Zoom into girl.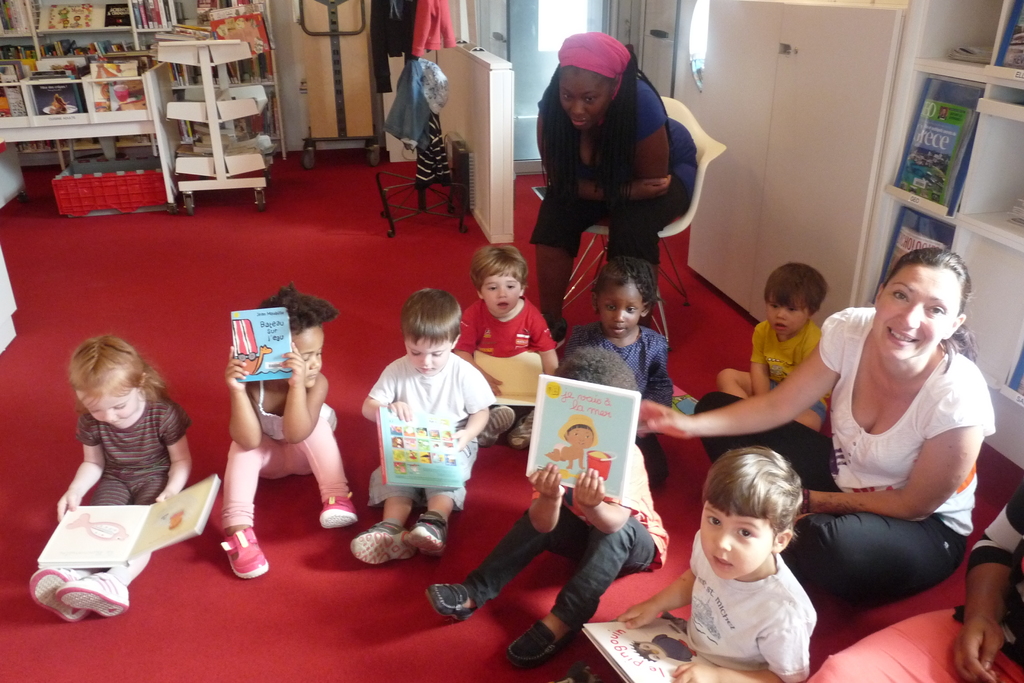
Zoom target: box=[221, 286, 358, 578].
